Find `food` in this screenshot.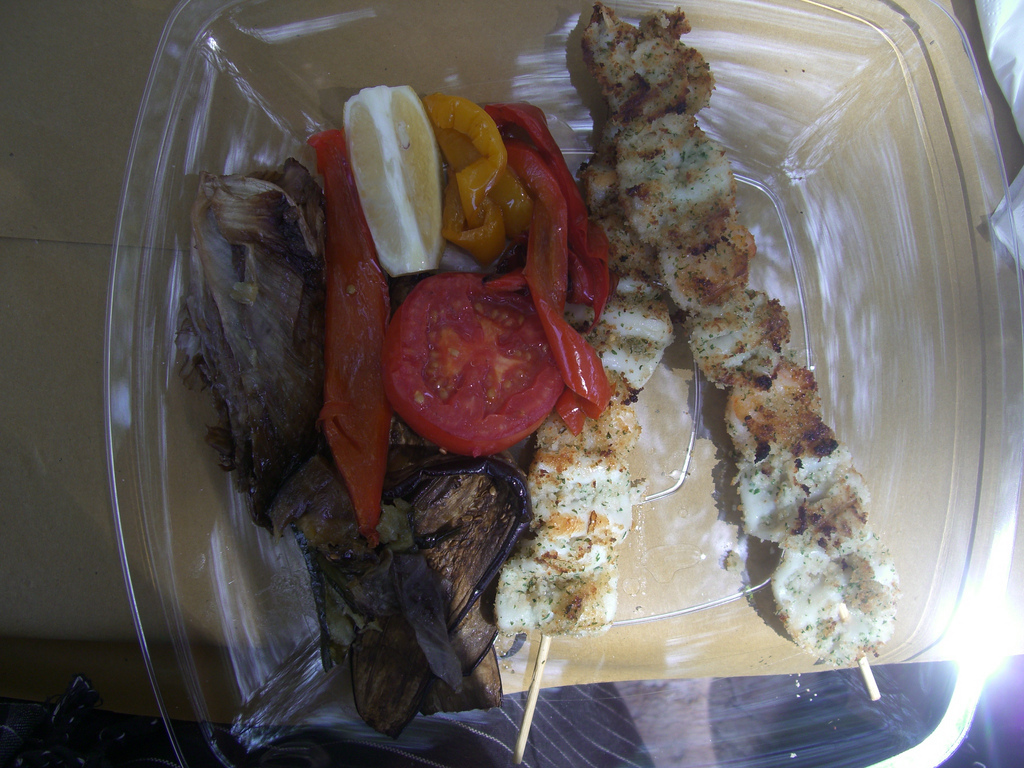
The bounding box for `food` is (x1=504, y1=3, x2=686, y2=647).
